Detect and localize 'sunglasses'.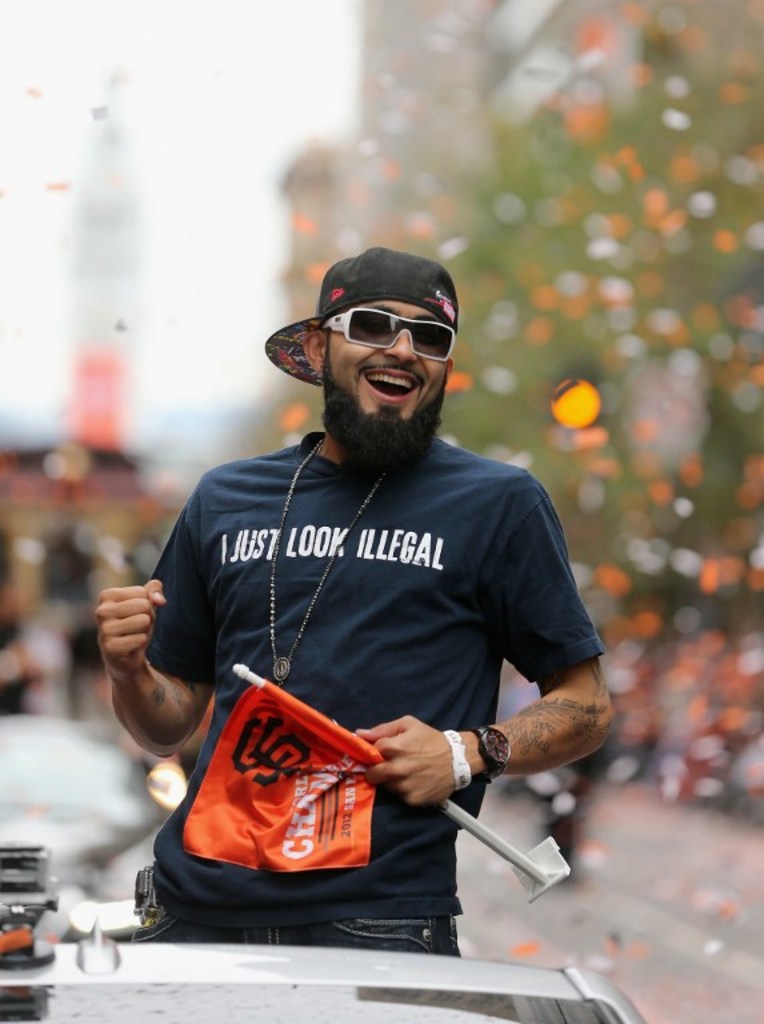
Localized at {"left": 321, "top": 305, "right": 456, "bottom": 361}.
